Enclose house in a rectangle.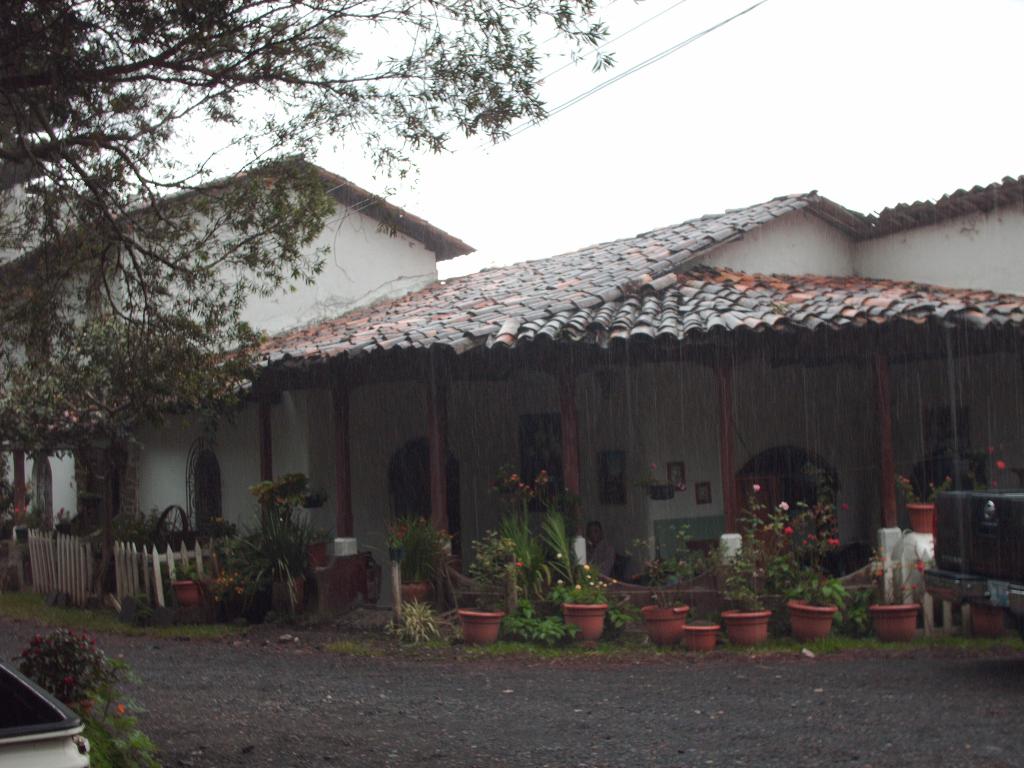
[193,163,1019,613].
